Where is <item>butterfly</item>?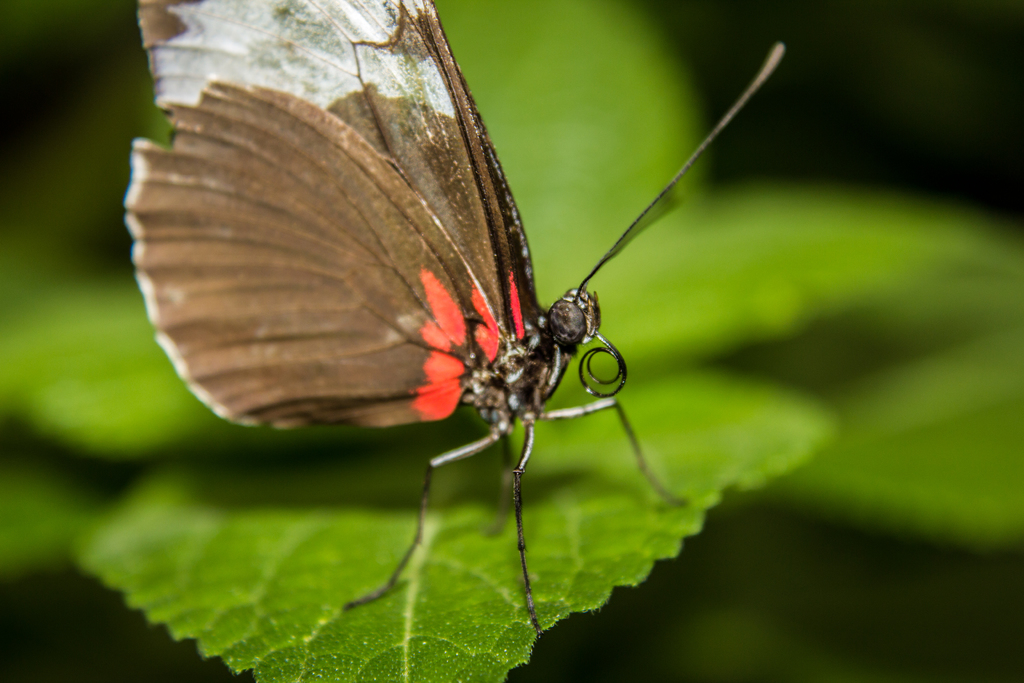
l=134, t=0, r=758, b=676.
